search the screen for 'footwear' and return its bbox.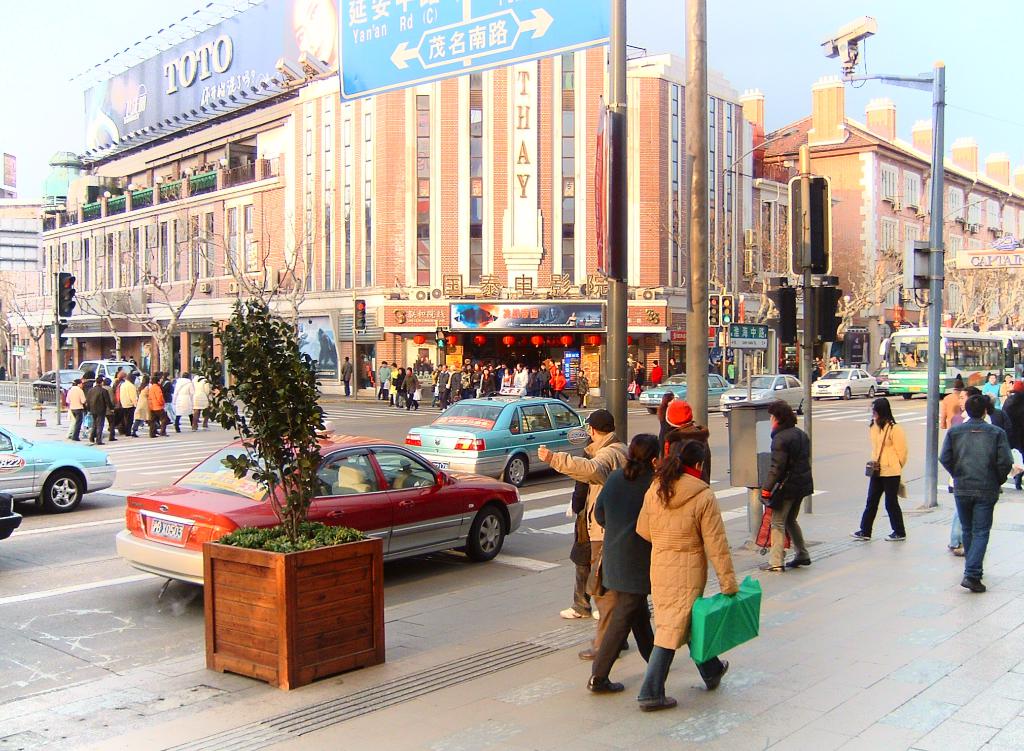
Found: (left=756, top=562, right=785, bottom=573).
